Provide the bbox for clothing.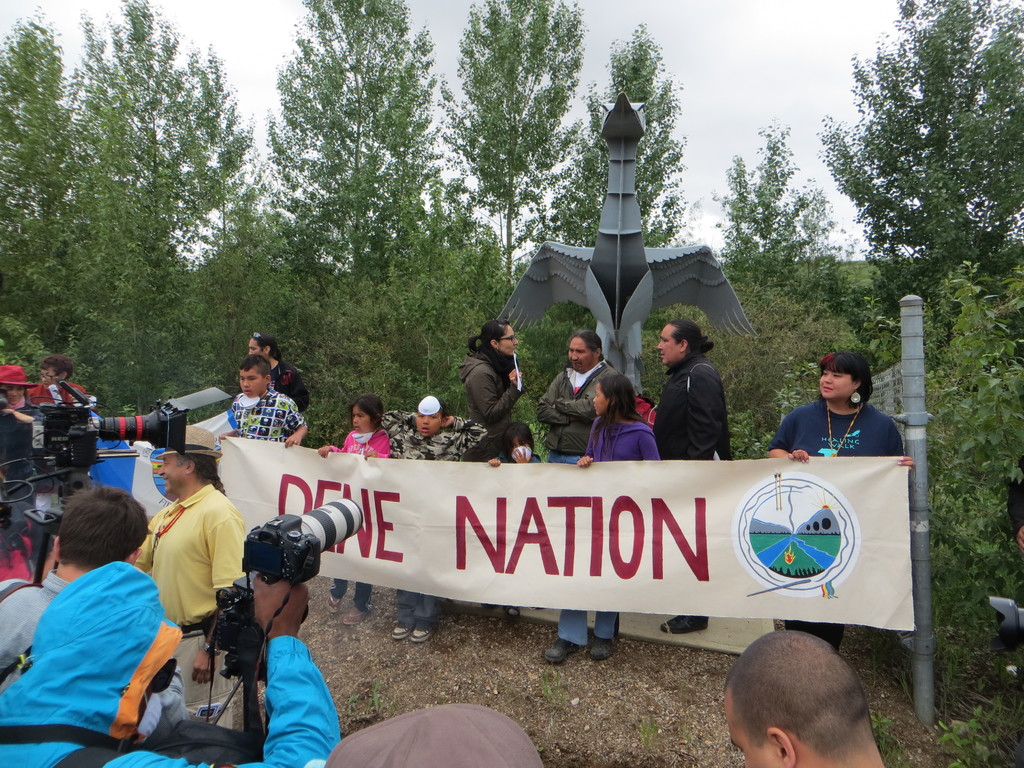
BBox(652, 346, 733, 464).
